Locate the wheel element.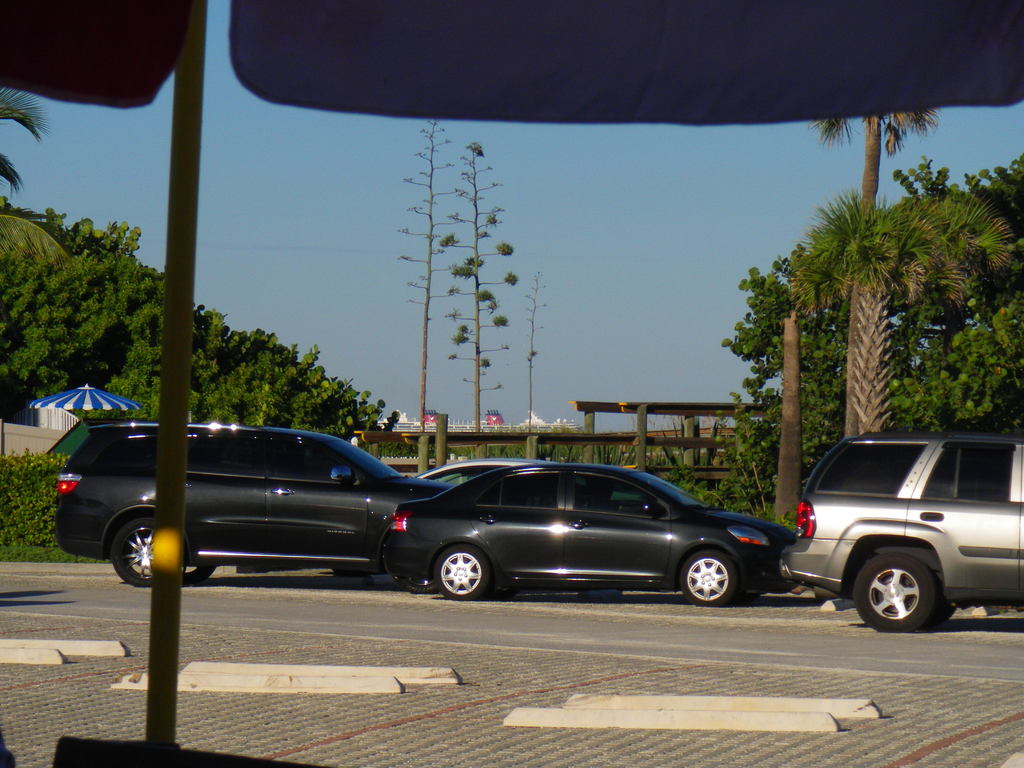
Element bbox: pyautogui.locateOnScreen(486, 585, 517, 600).
